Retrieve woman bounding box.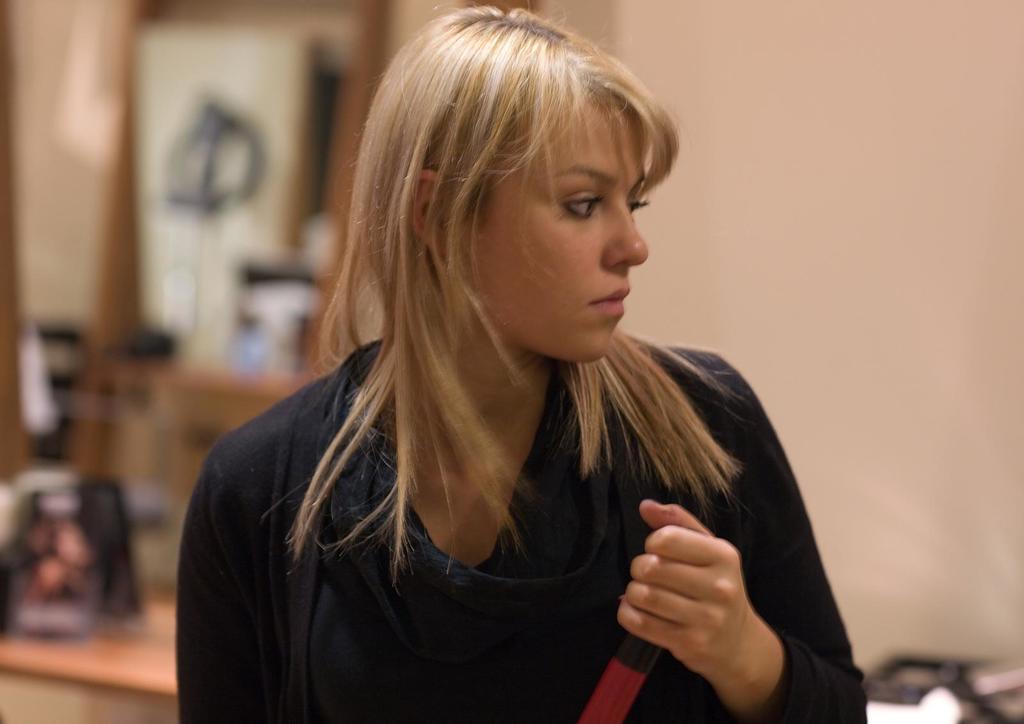
Bounding box: select_region(166, 15, 852, 721).
